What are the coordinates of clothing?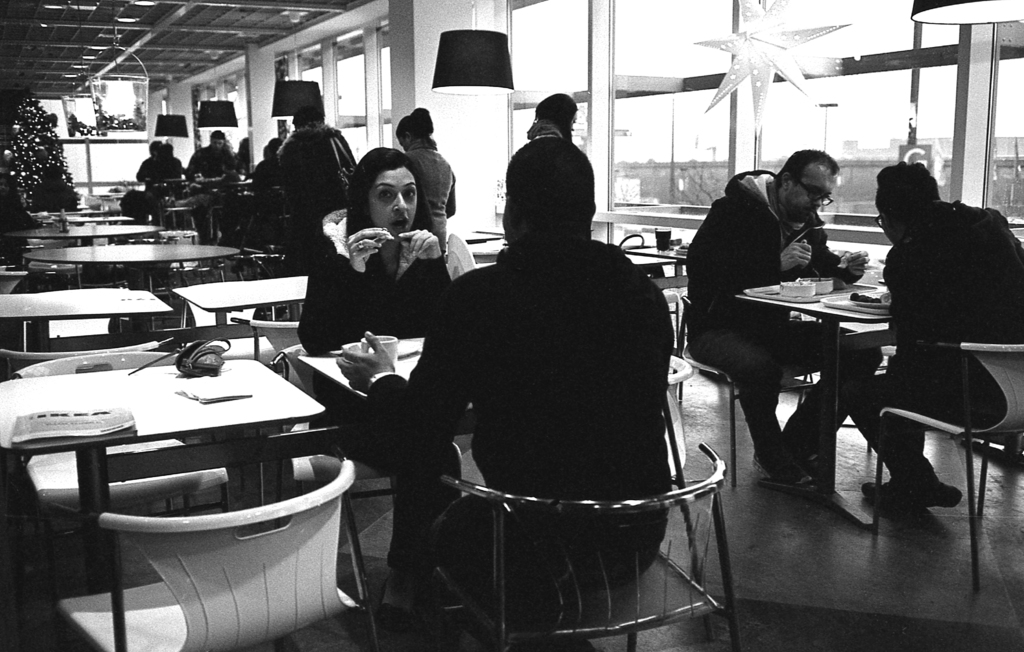
crop(367, 229, 673, 574).
